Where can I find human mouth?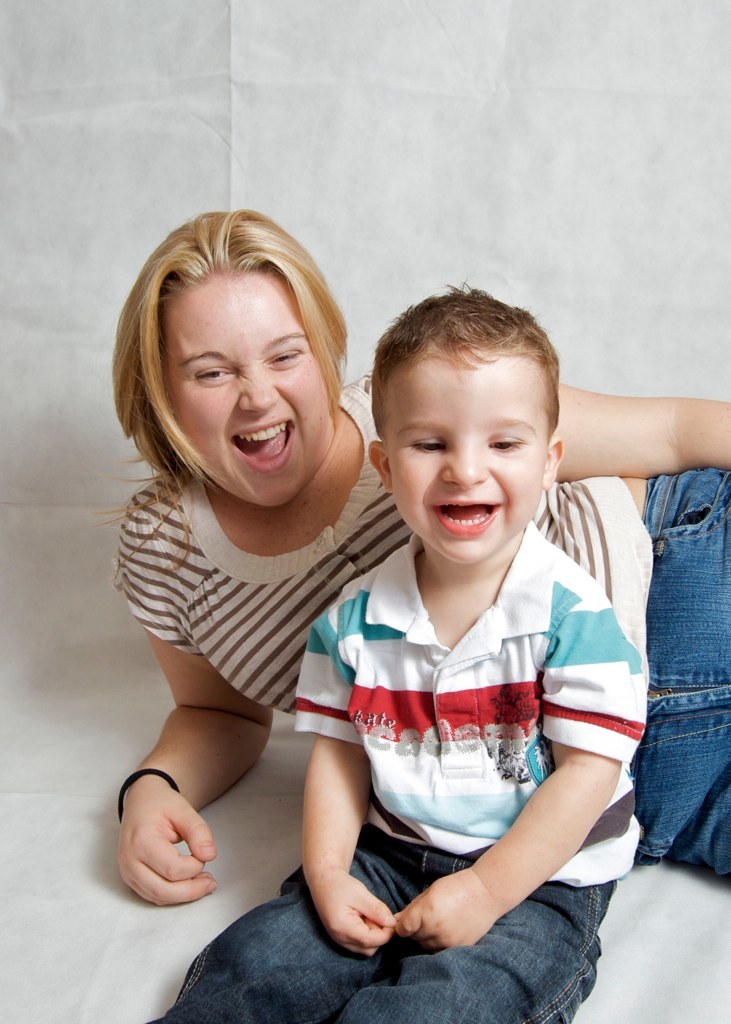
You can find it at (418, 483, 510, 557).
